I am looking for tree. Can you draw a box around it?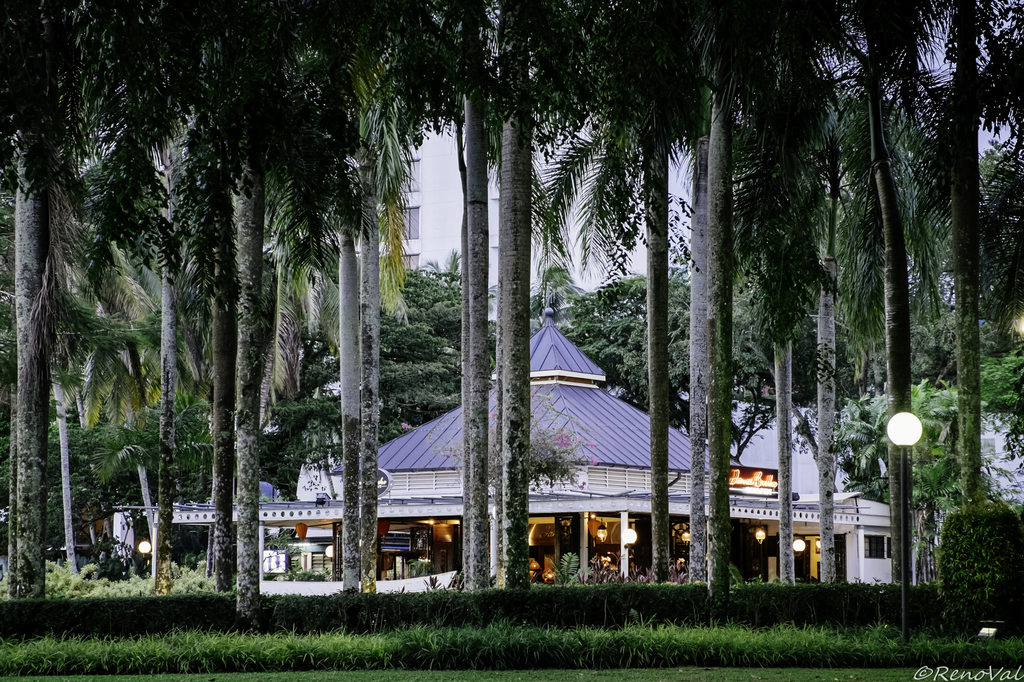
Sure, the bounding box is x1=867 y1=372 x2=1011 y2=580.
